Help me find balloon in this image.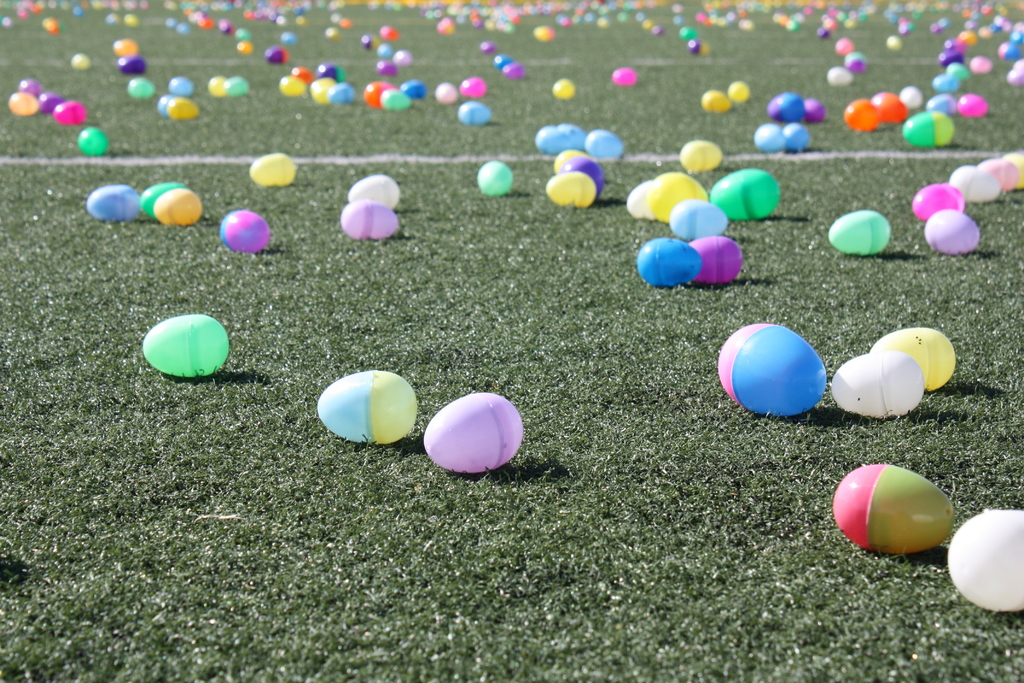
Found it: 209:77:229:101.
